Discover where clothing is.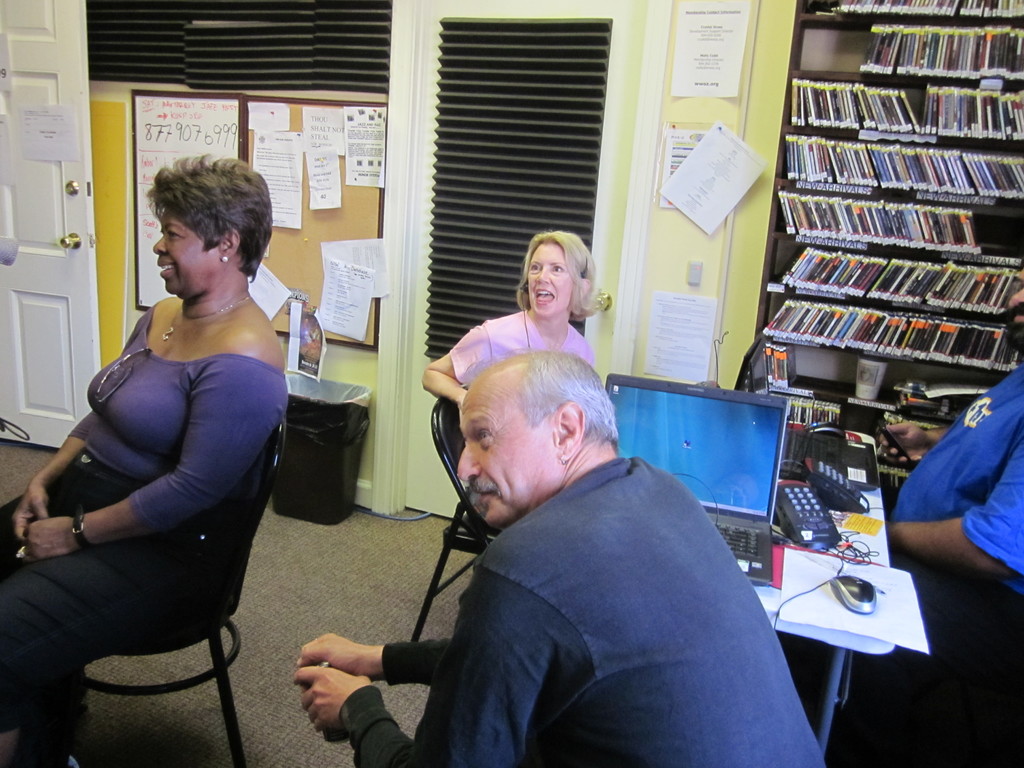
Discovered at 367,400,815,762.
